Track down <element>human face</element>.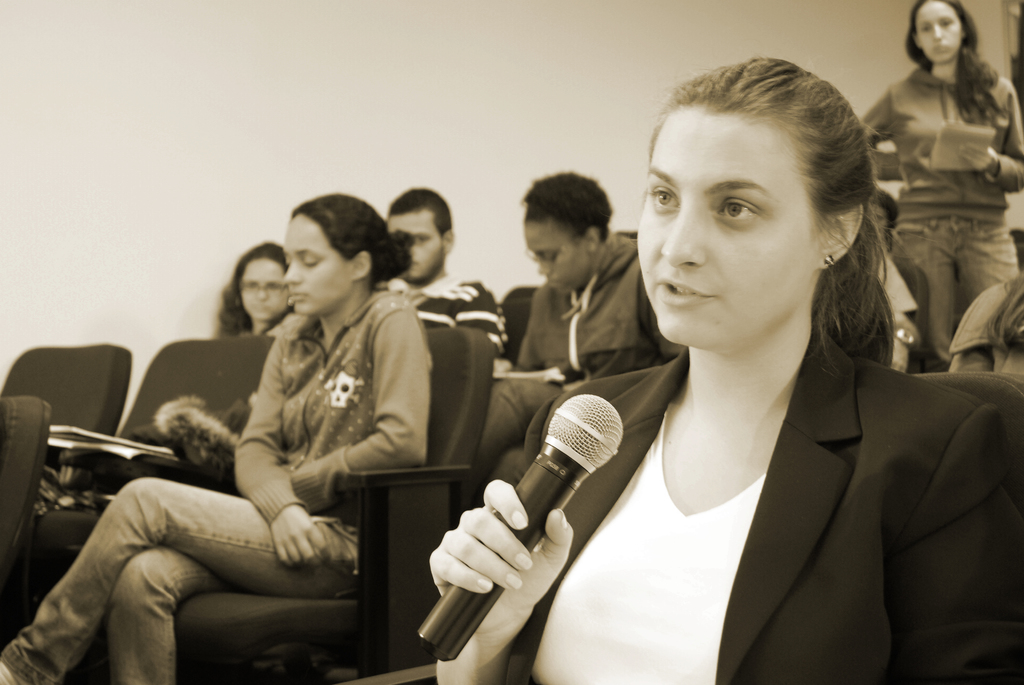
Tracked to bbox=[911, 0, 961, 64].
